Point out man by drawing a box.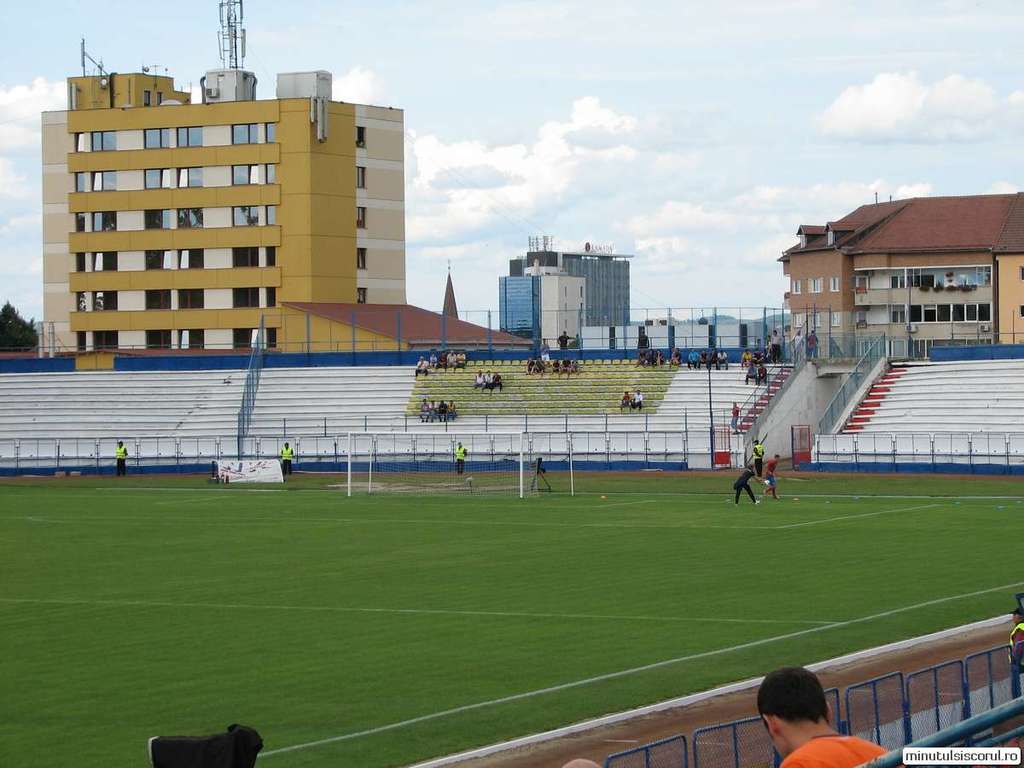
416:397:430:422.
